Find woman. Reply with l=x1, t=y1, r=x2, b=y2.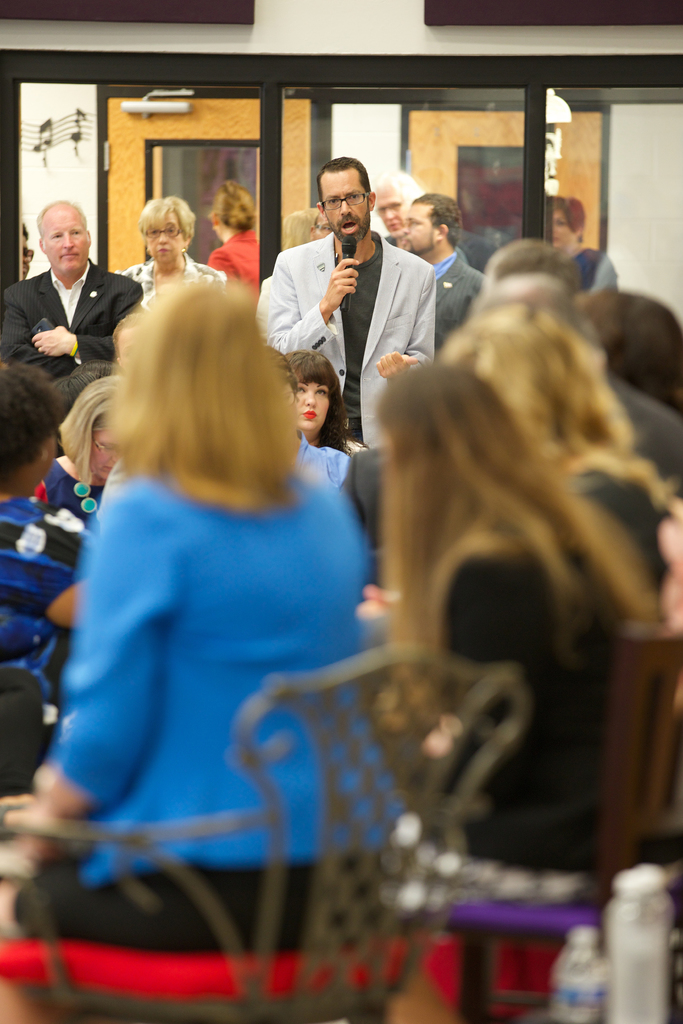
l=202, t=188, r=256, b=288.
